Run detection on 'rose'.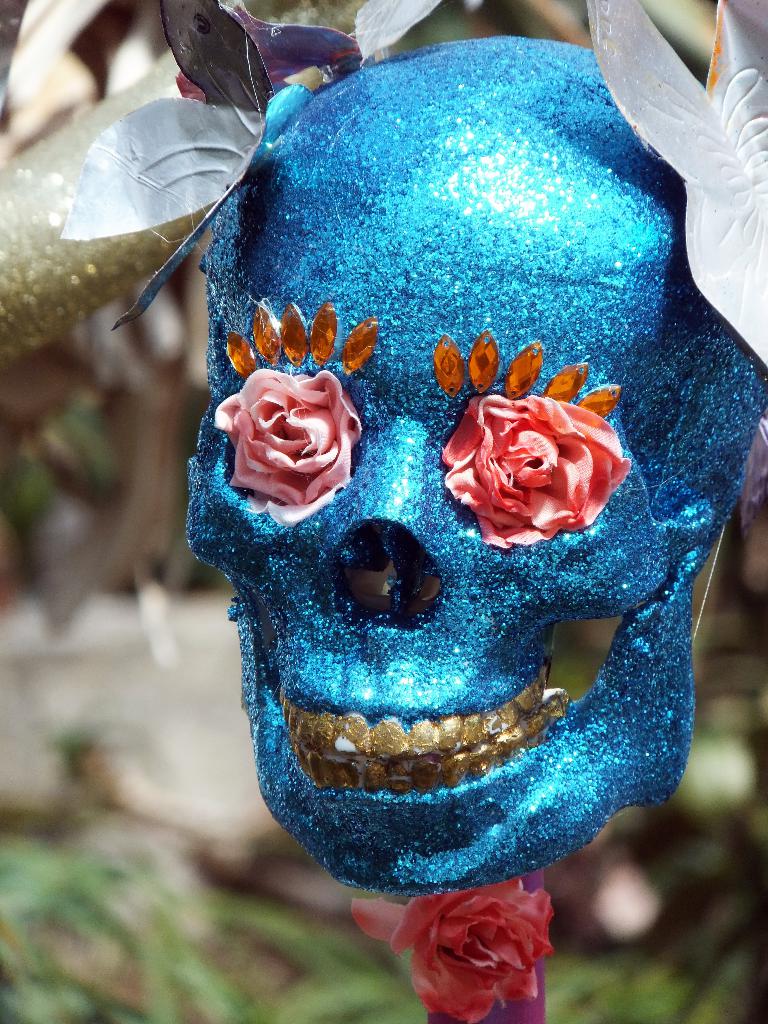
Result: (left=437, top=388, right=633, bottom=547).
